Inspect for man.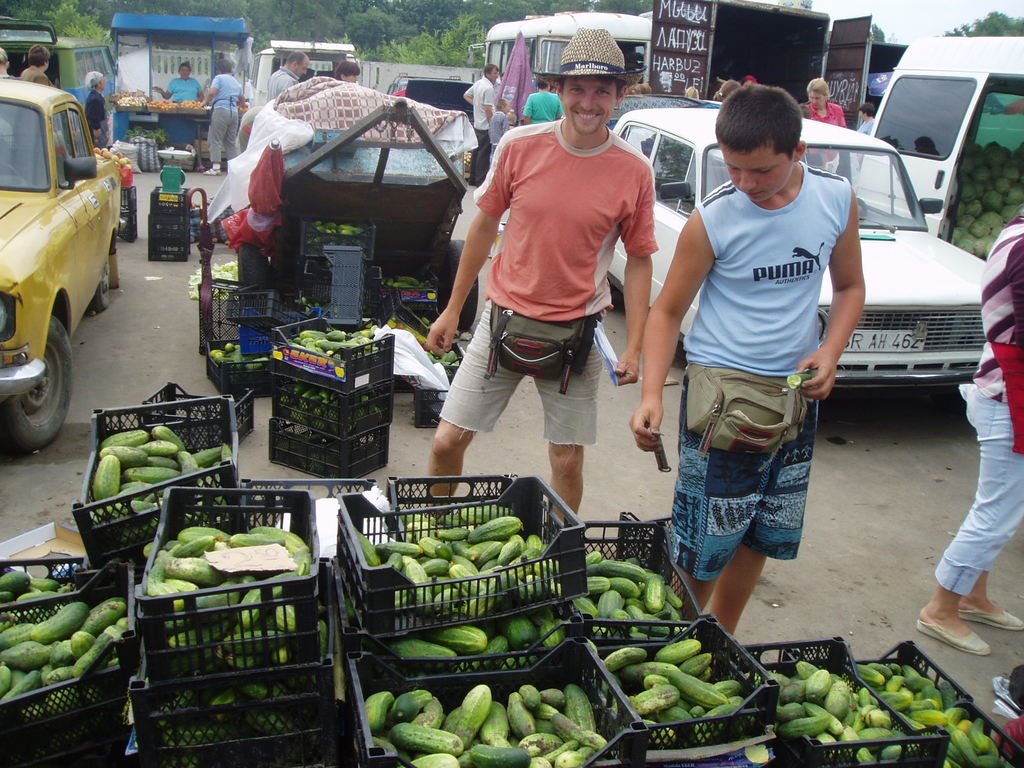
Inspection: [264,49,310,100].
